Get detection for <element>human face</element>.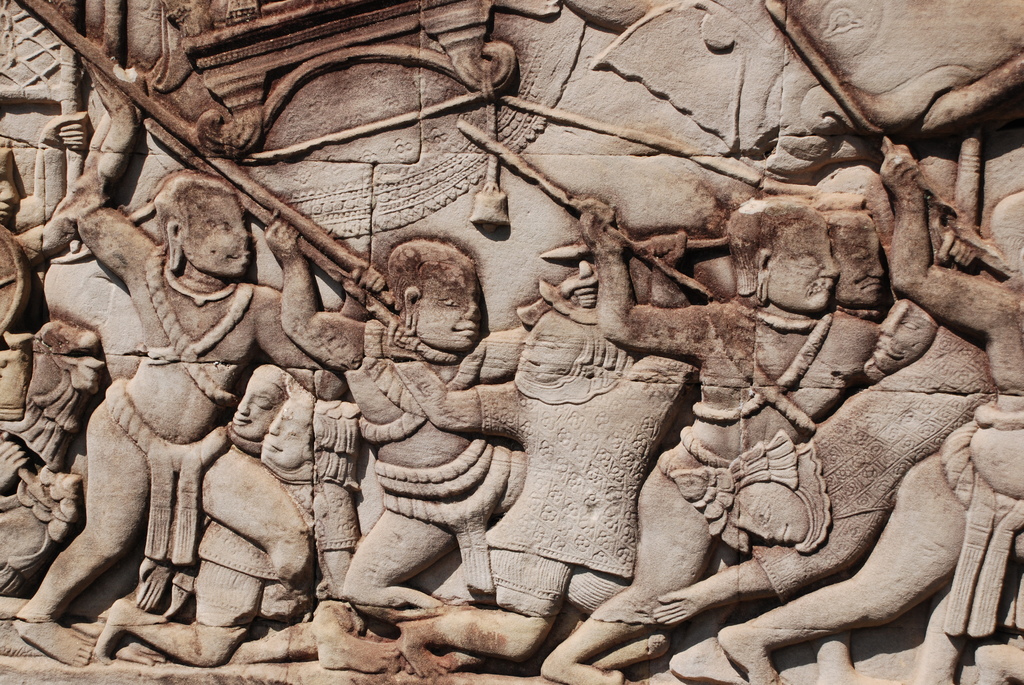
Detection: left=419, top=271, right=486, bottom=352.
